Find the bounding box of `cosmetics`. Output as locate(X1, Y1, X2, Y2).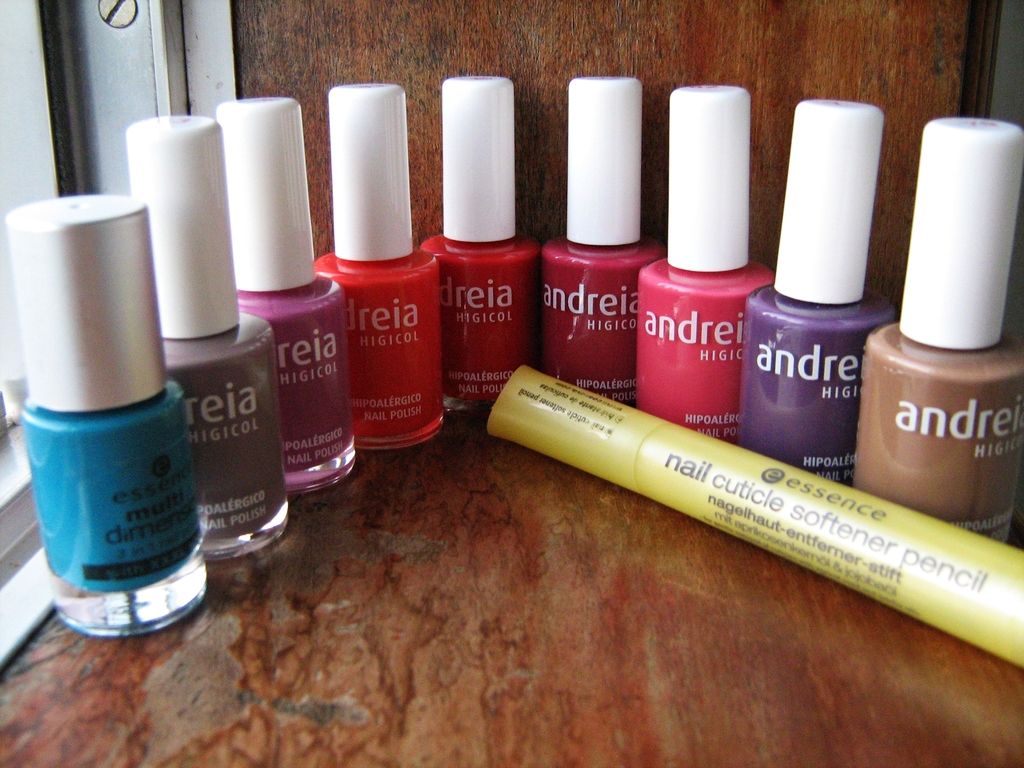
locate(425, 73, 538, 406).
